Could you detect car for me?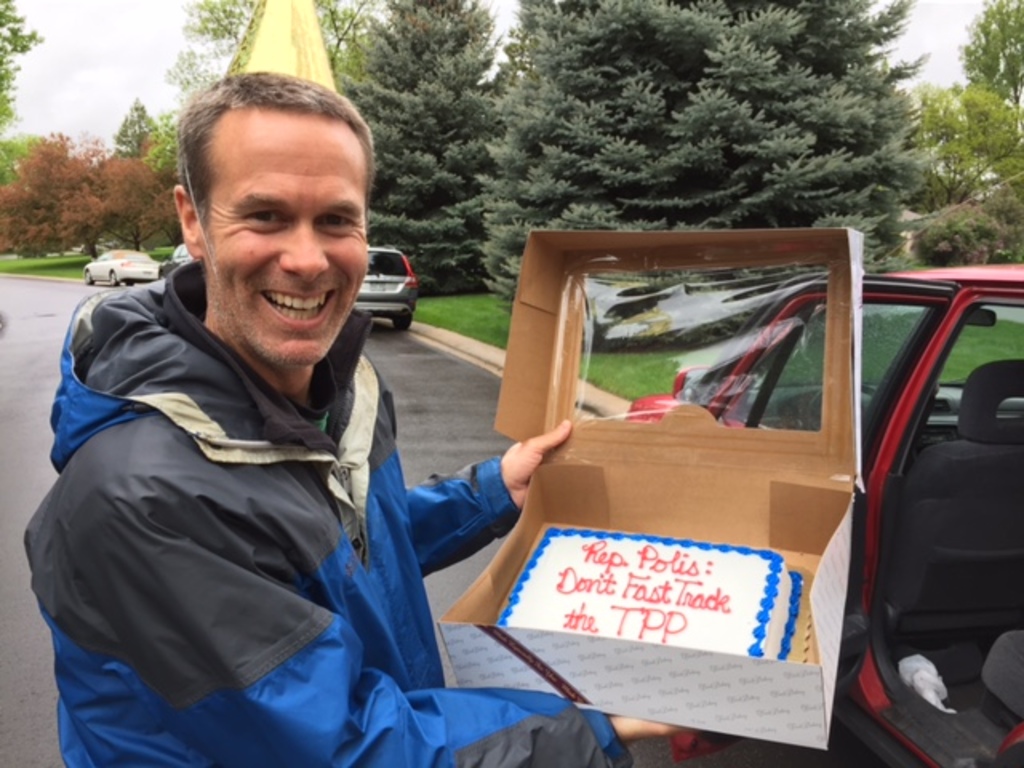
Detection result: bbox=(349, 245, 416, 328).
